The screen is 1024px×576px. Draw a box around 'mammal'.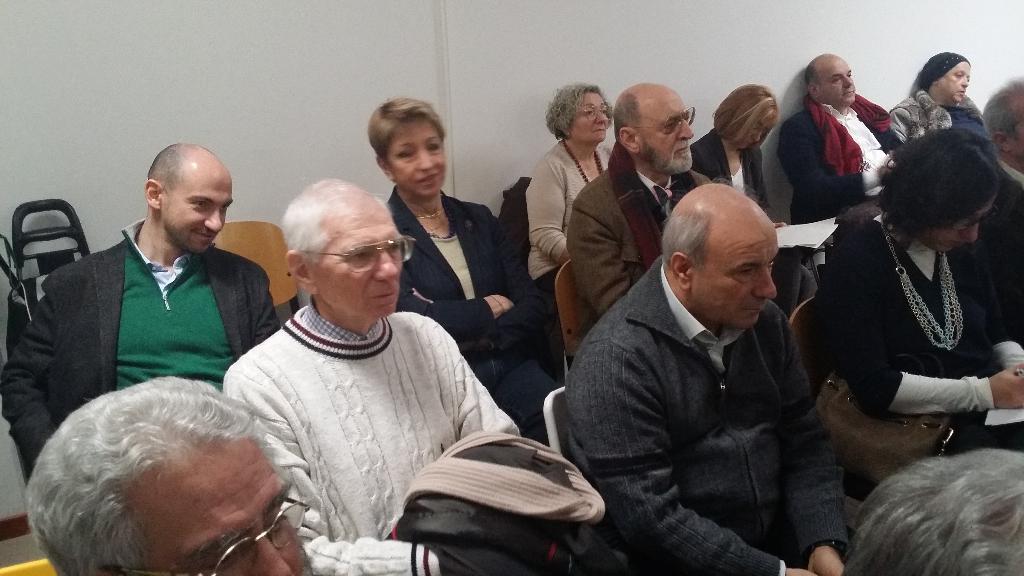
x1=527, y1=83, x2=614, y2=292.
